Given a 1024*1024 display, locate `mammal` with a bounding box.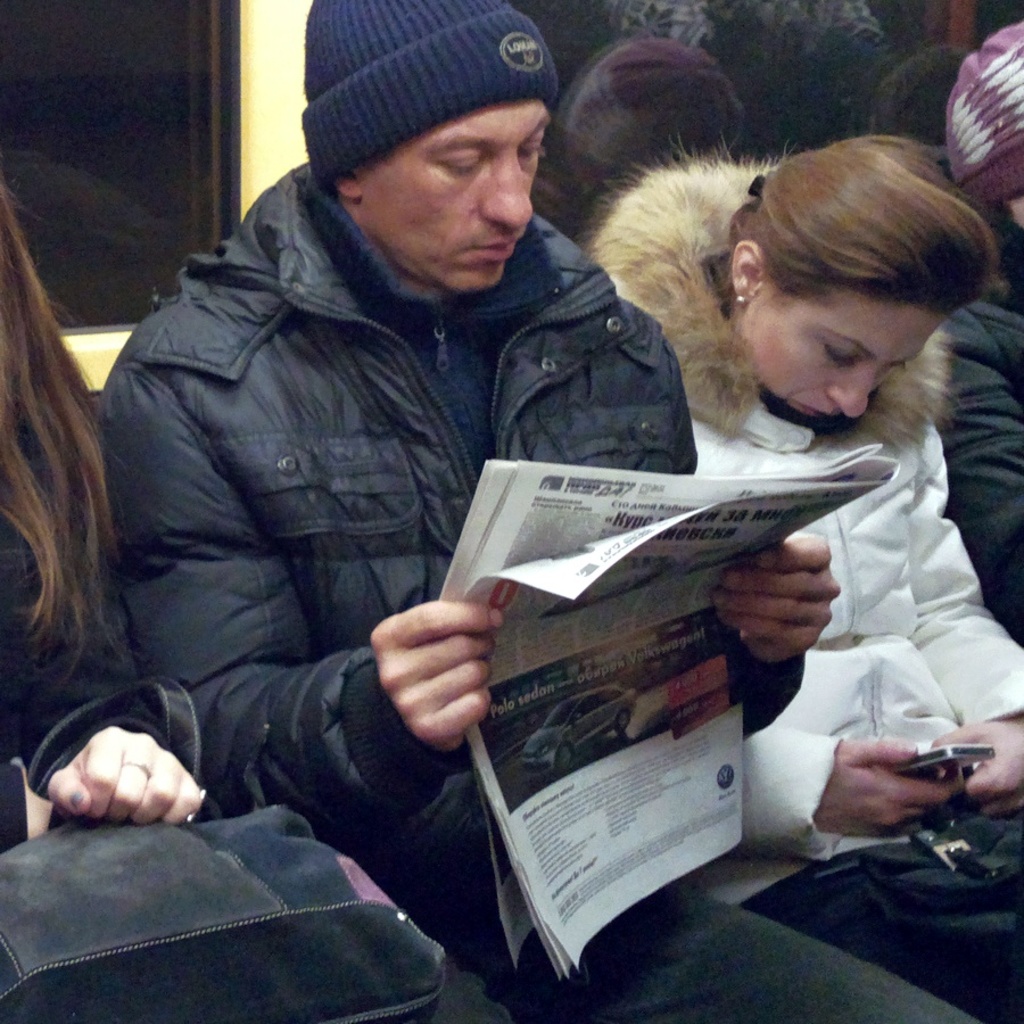
Located: x1=873, y1=34, x2=971, y2=179.
